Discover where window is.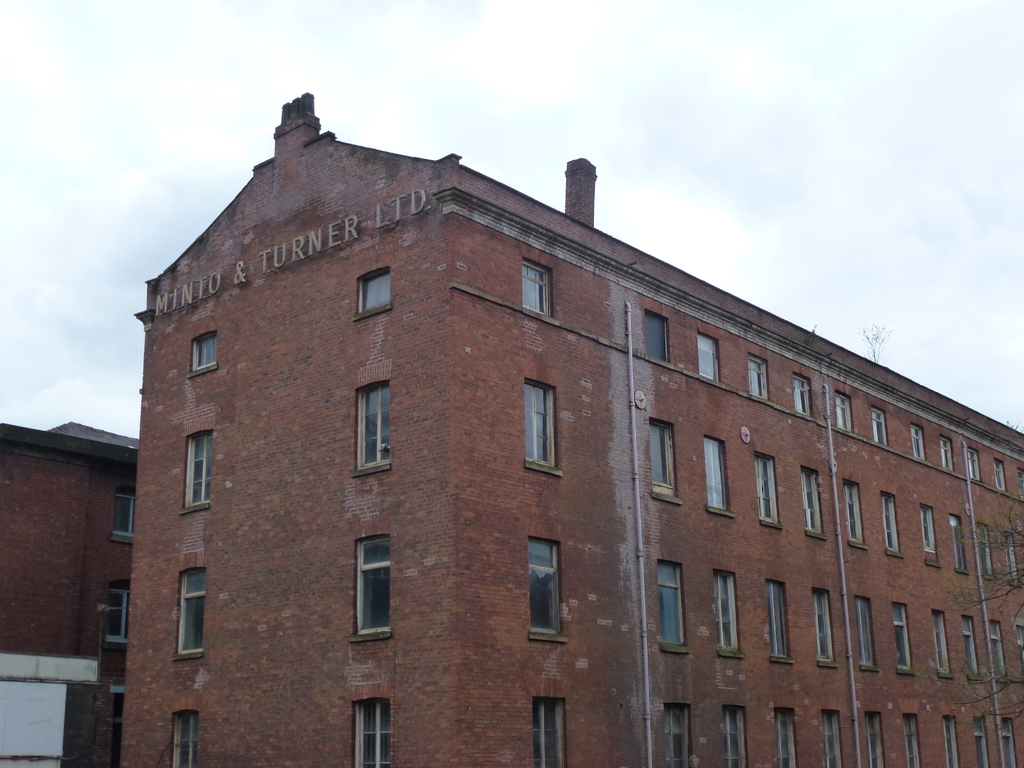
Discovered at <box>883,494,899,556</box>.
